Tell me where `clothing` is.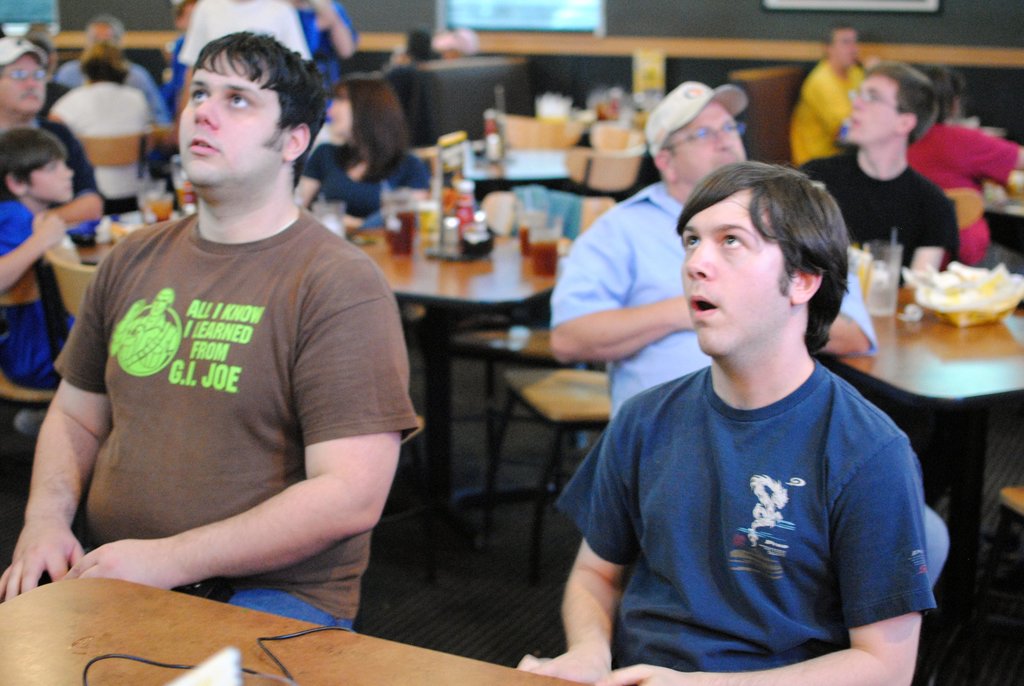
`clothing` is at Rect(542, 162, 882, 427).
